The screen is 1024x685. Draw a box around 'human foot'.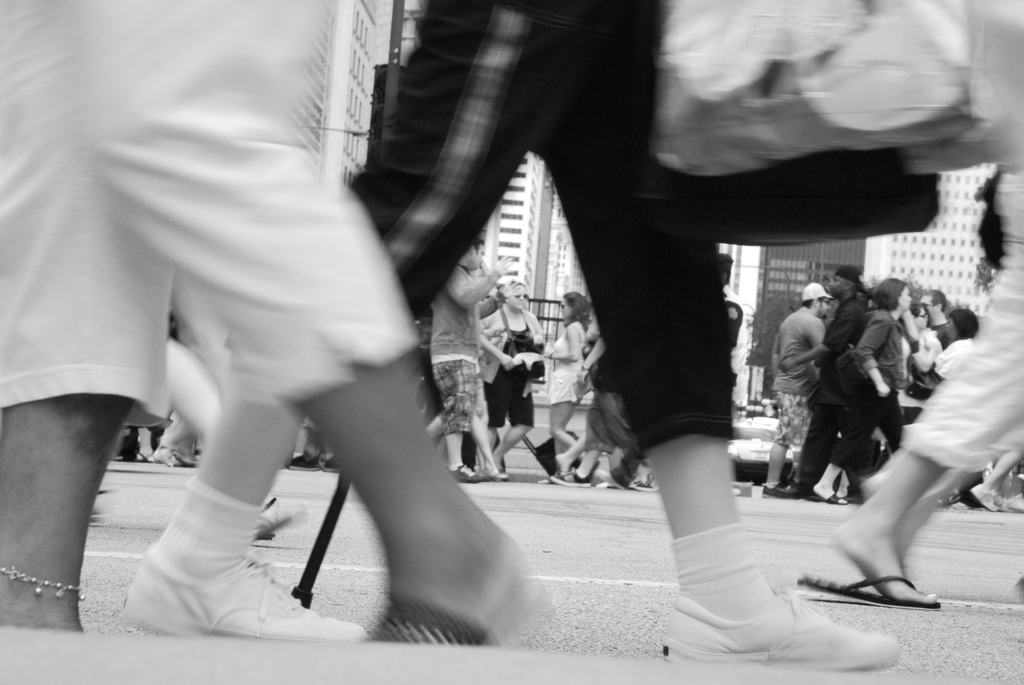
select_region(839, 450, 959, 626).
